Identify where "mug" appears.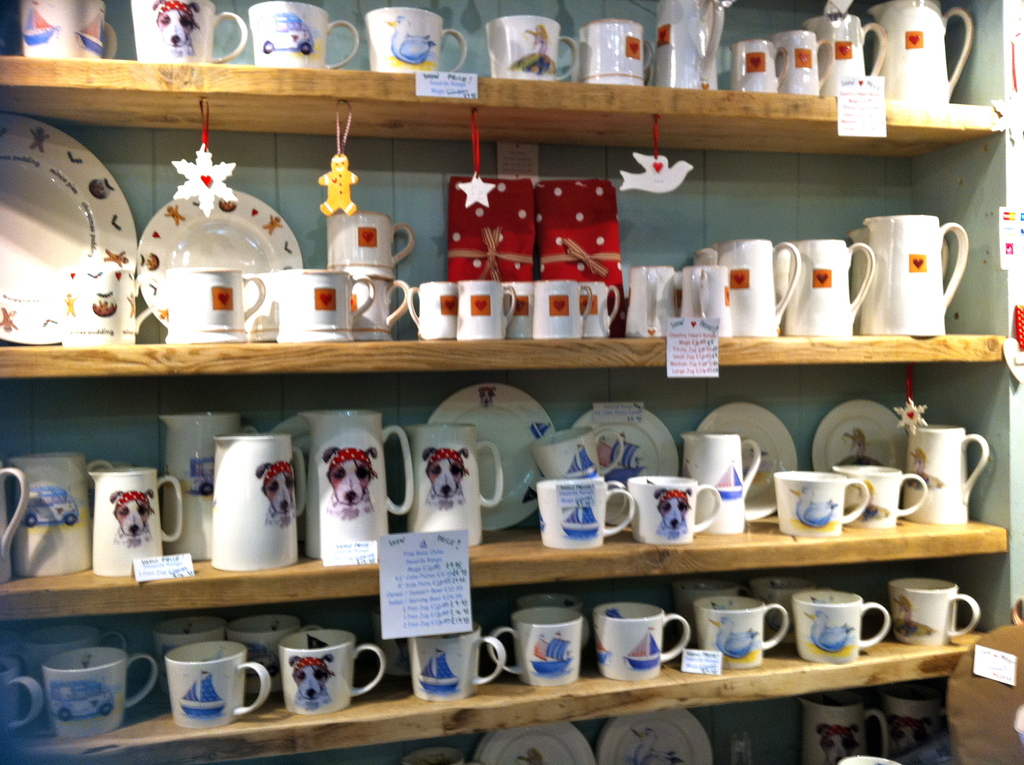
Appears at BBox(681, 264, 731, 337).
